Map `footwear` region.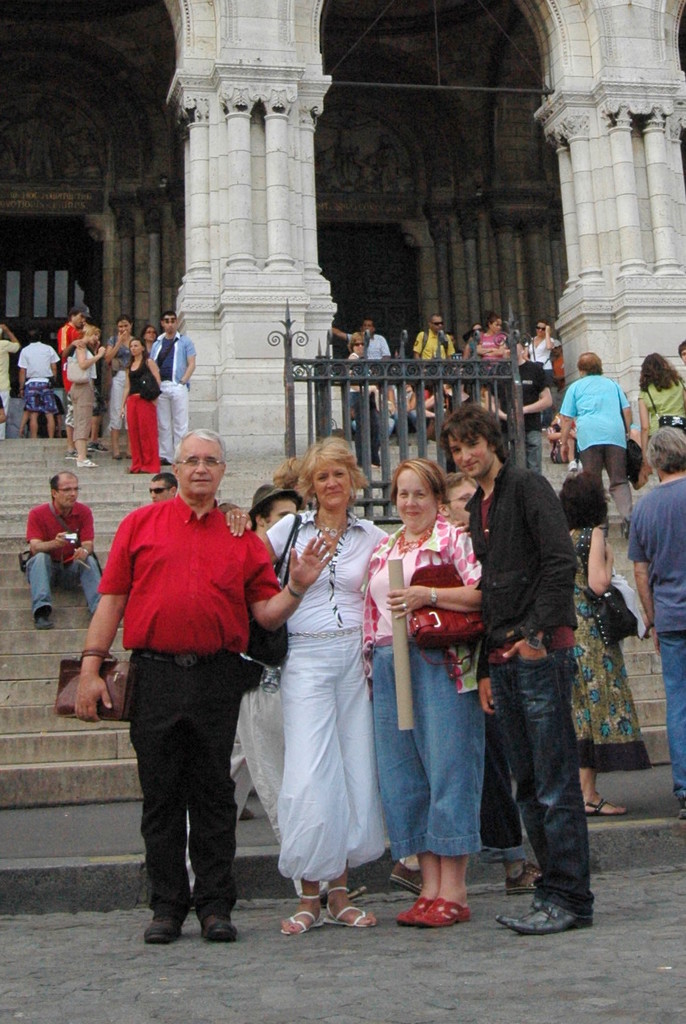
Mapped to x1=583, y1=796, x2=625, y2=817.
